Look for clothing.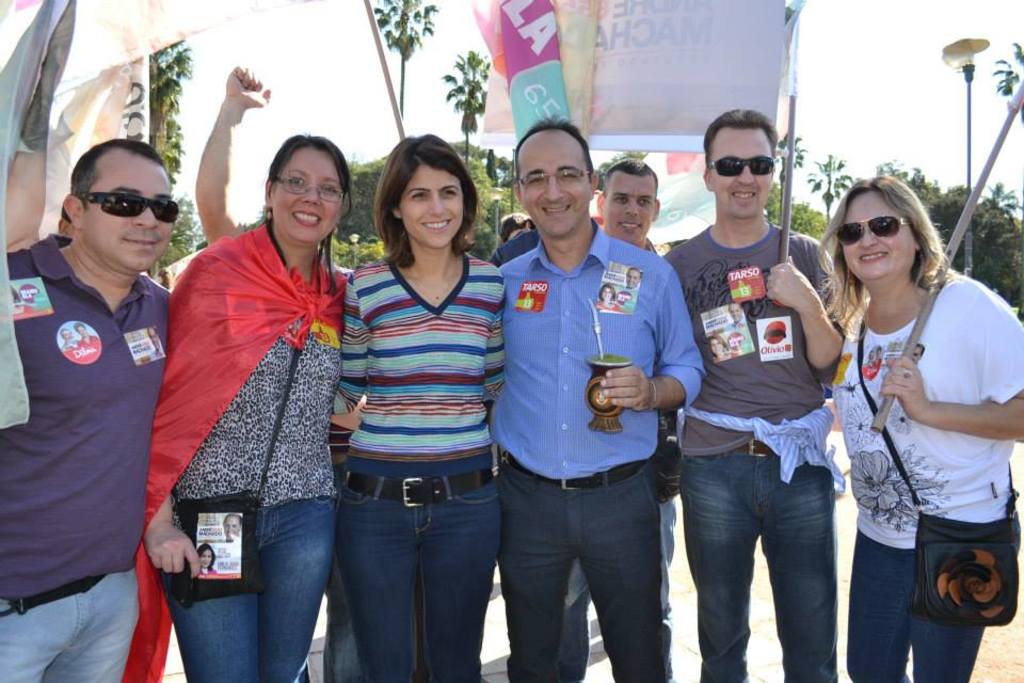
Found: bbox=[498, 219, 709, 682].
